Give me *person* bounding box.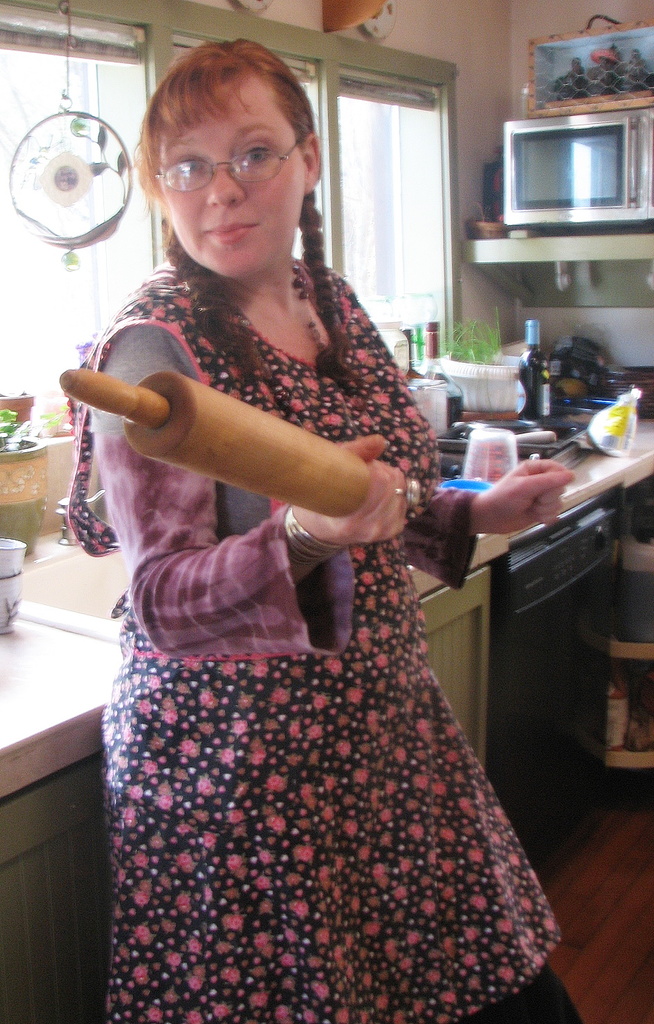
bbox=[42, 54, 519, 981].
